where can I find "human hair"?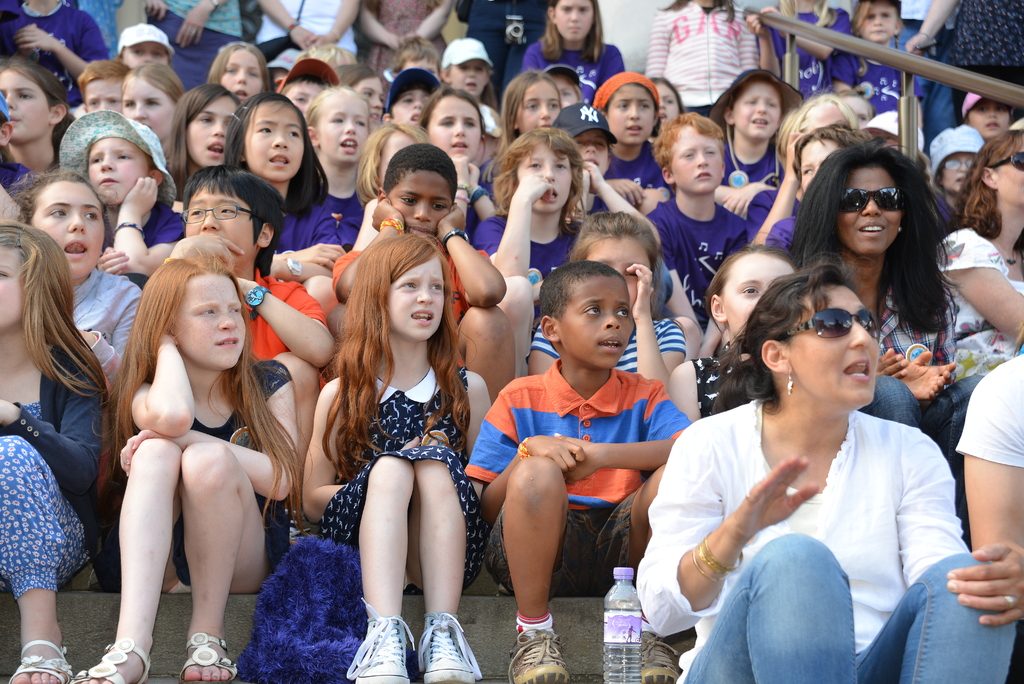
You can find it at crop(804, 131, 959, 343).
